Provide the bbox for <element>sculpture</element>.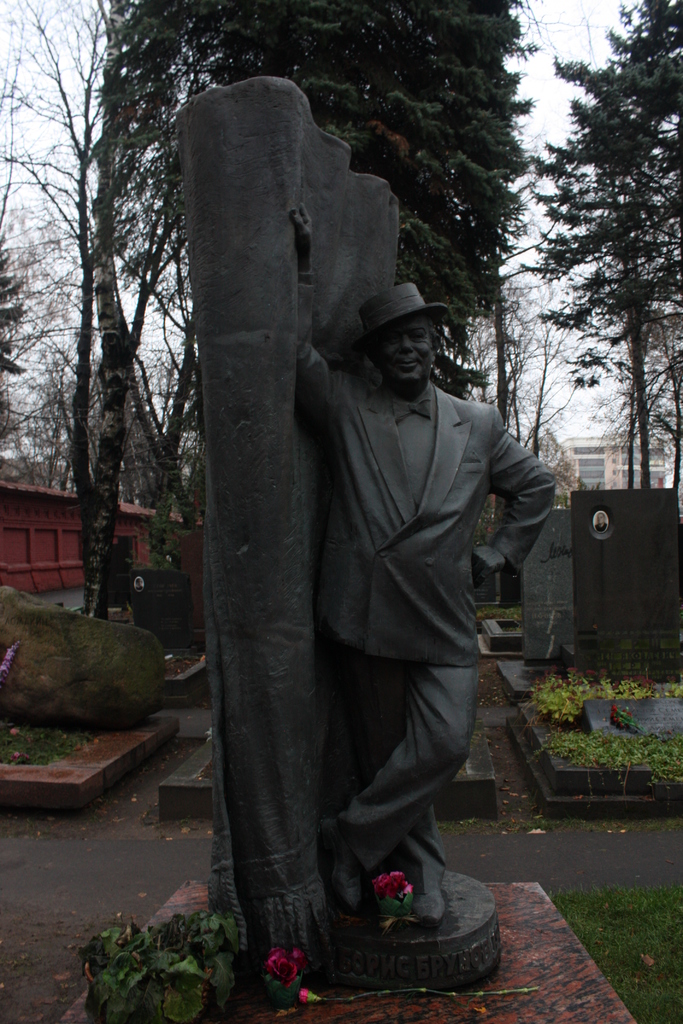
{"left": 190, "top": 104, "right": 575, "bottom": 973}.
